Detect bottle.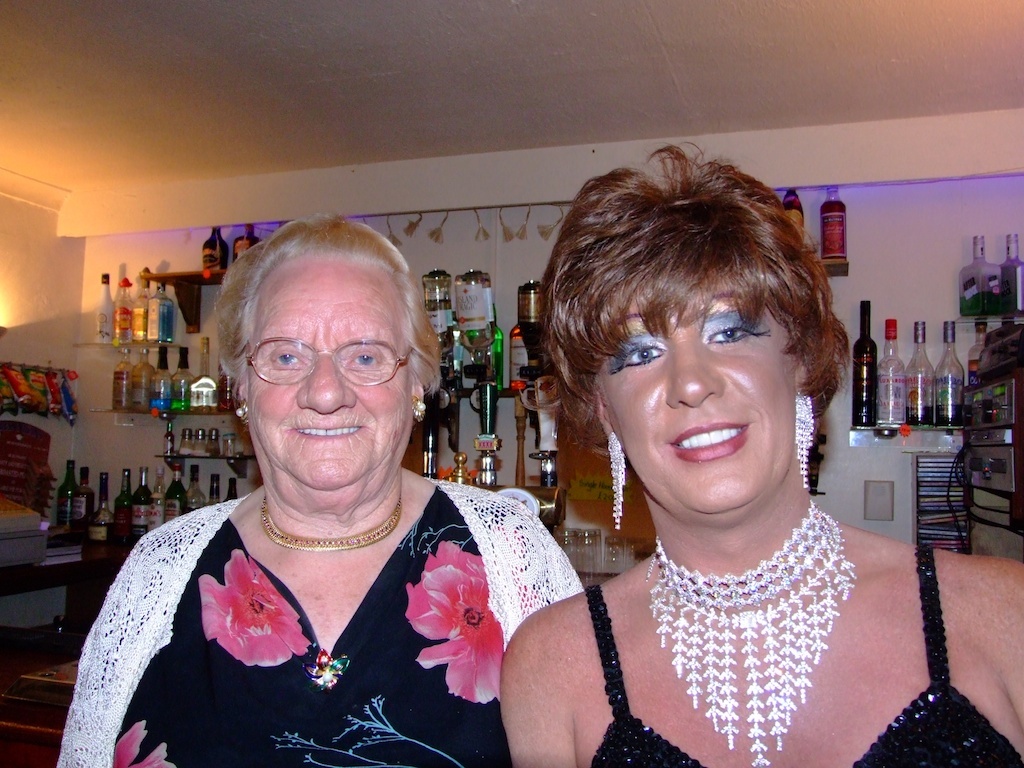
Detected at select_region(186, 335, 218, 414).
